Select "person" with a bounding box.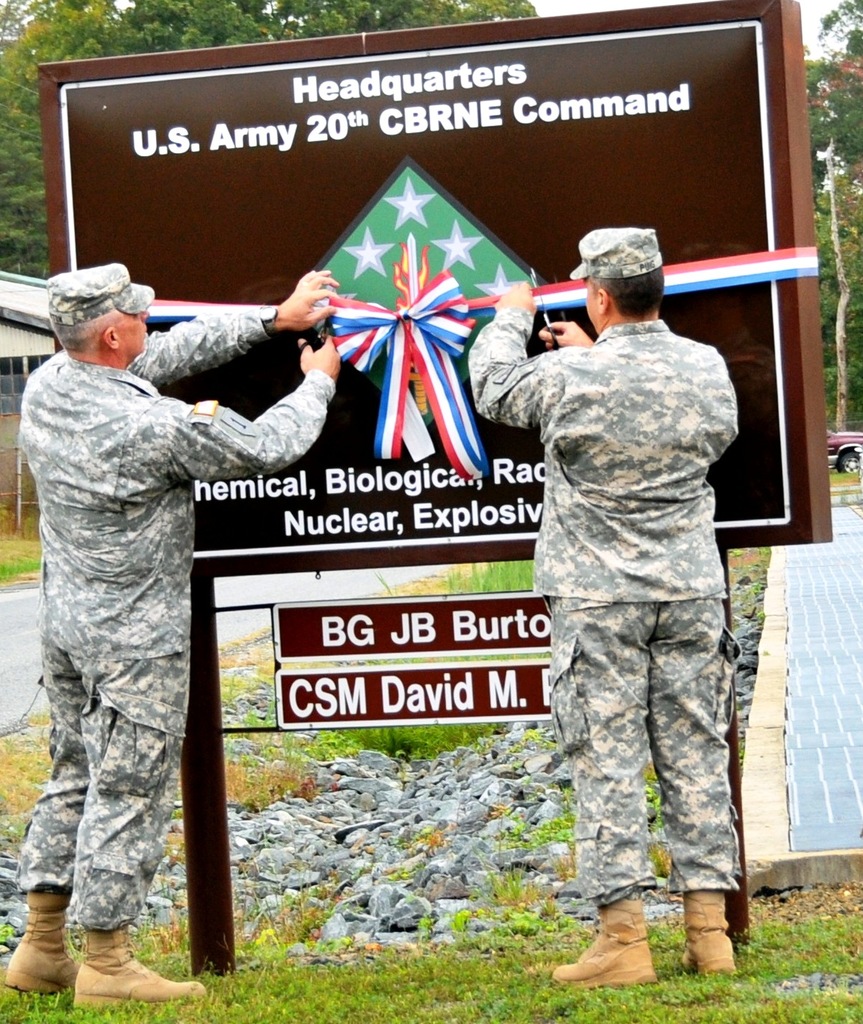
6,258,342,1011.
